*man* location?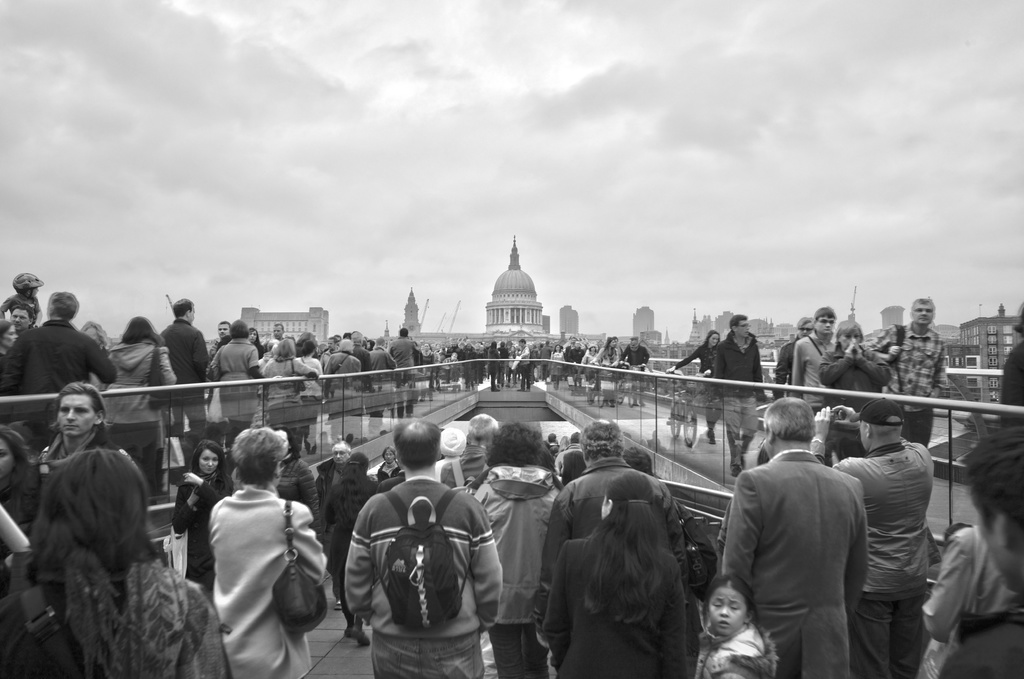
(558,432,585,485)
